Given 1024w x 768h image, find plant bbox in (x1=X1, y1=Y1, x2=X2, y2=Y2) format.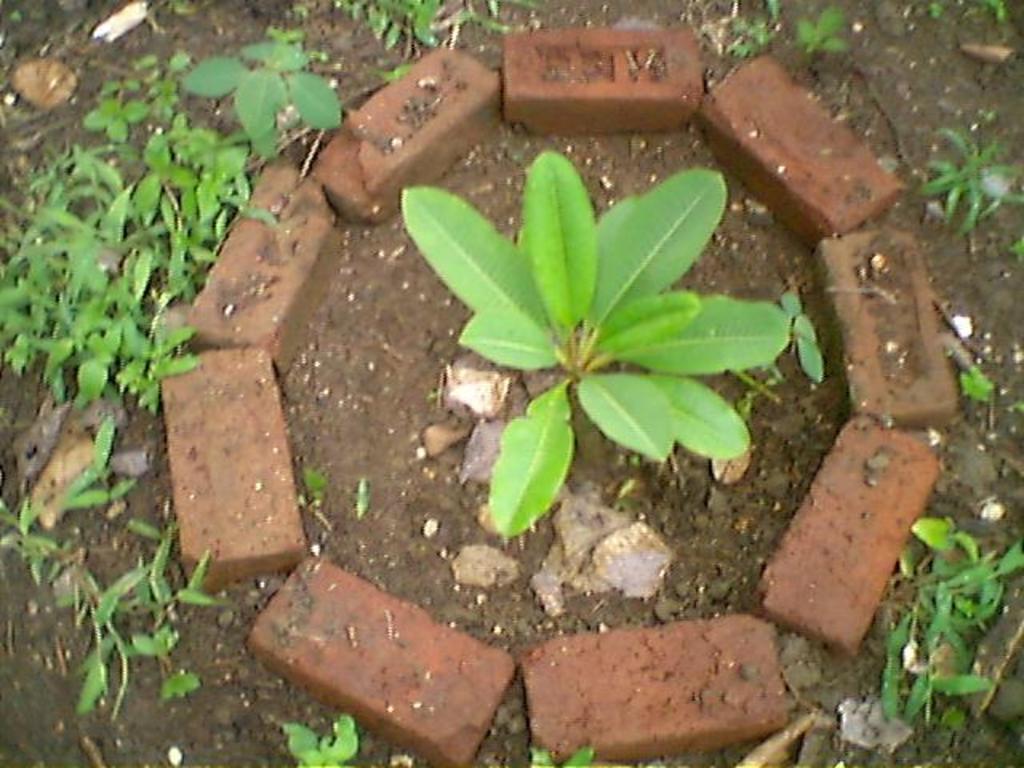
(x1=3, y1=499, x2=50, y2=573).
